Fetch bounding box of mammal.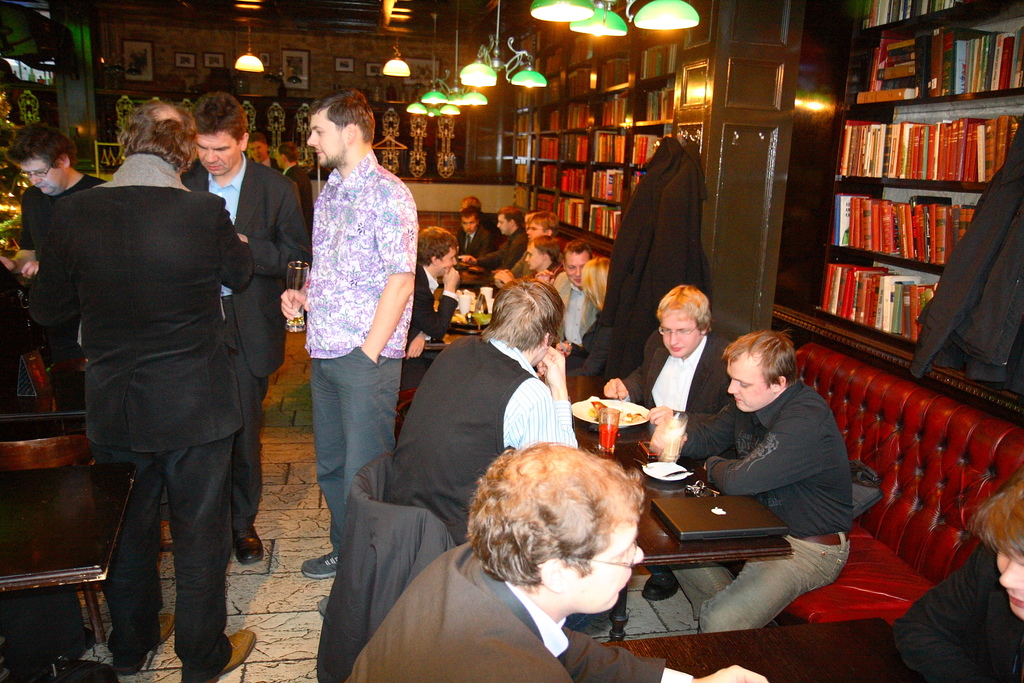
Bbox: locate(315, 418, 680, 675).
